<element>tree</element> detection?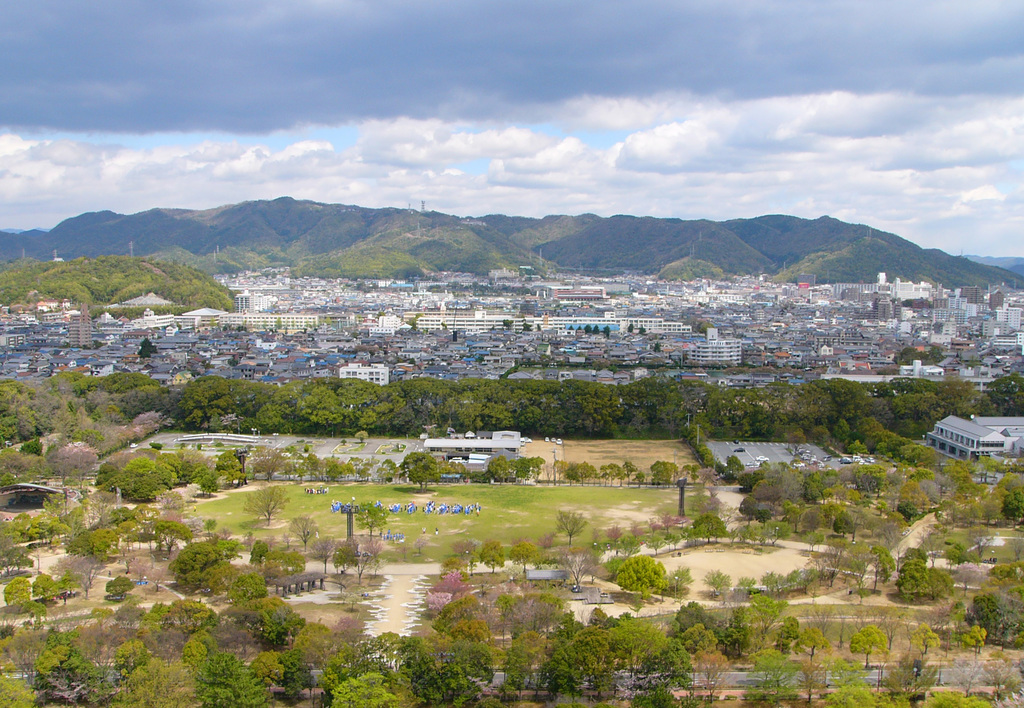
detection(655, 511, 681, 544)
